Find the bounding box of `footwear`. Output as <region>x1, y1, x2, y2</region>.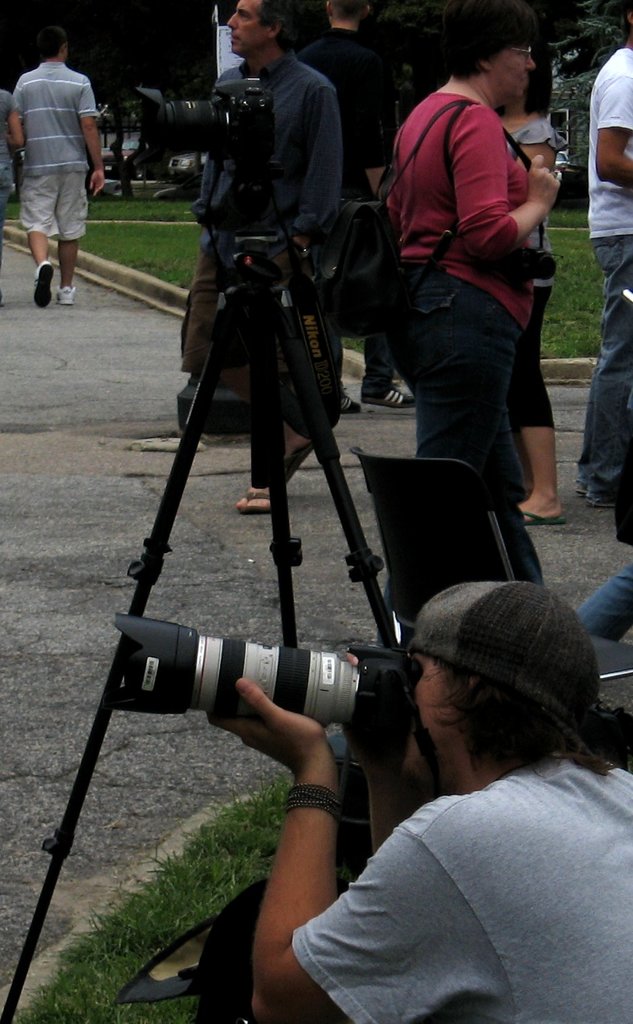
<region>31, 264, 53, 303</region>.
